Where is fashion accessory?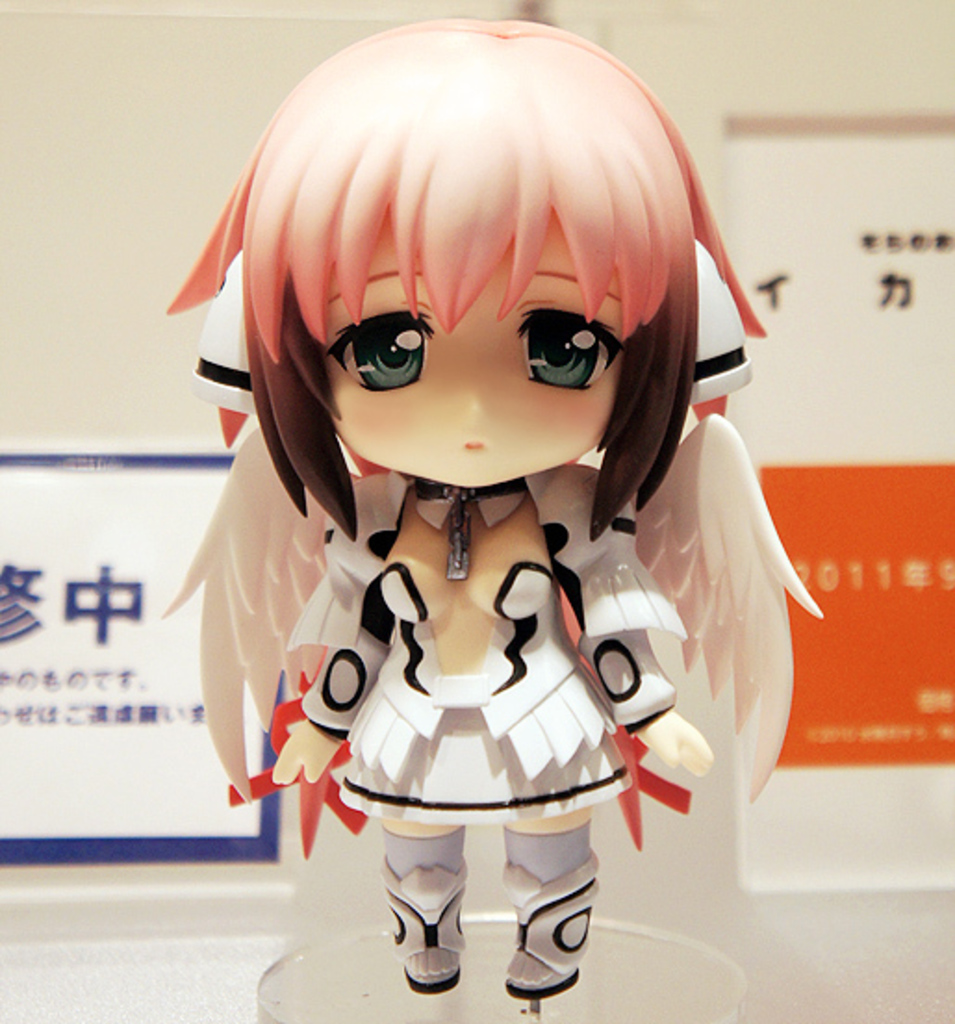
detection(412, 482, 528, 582).
